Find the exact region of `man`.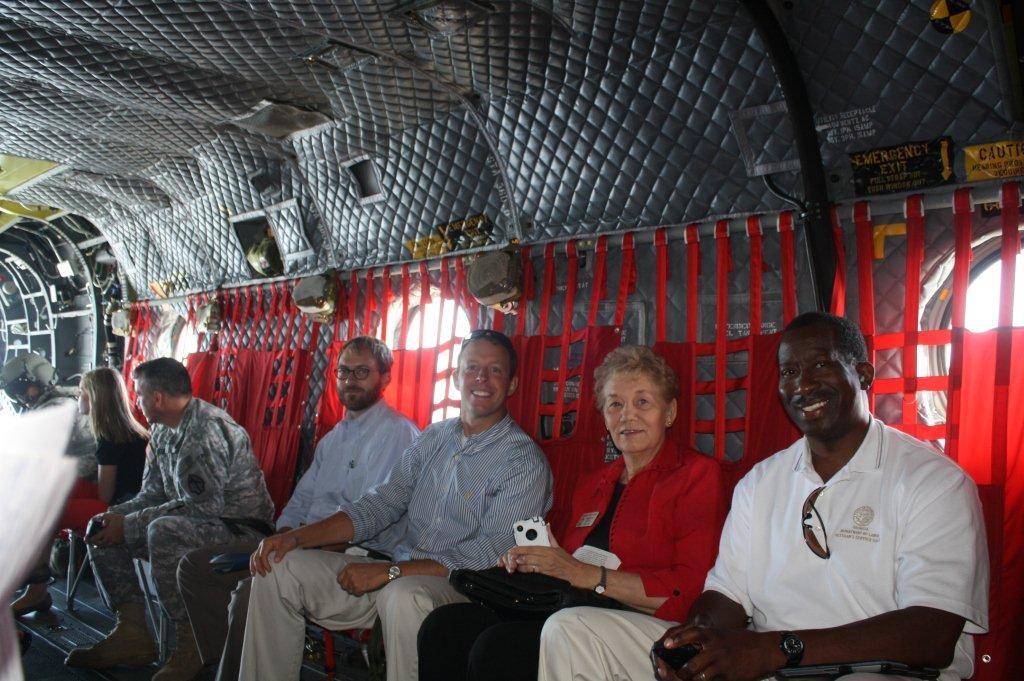
Exact region: (left=96, top=342, right=272, bottom=662).
